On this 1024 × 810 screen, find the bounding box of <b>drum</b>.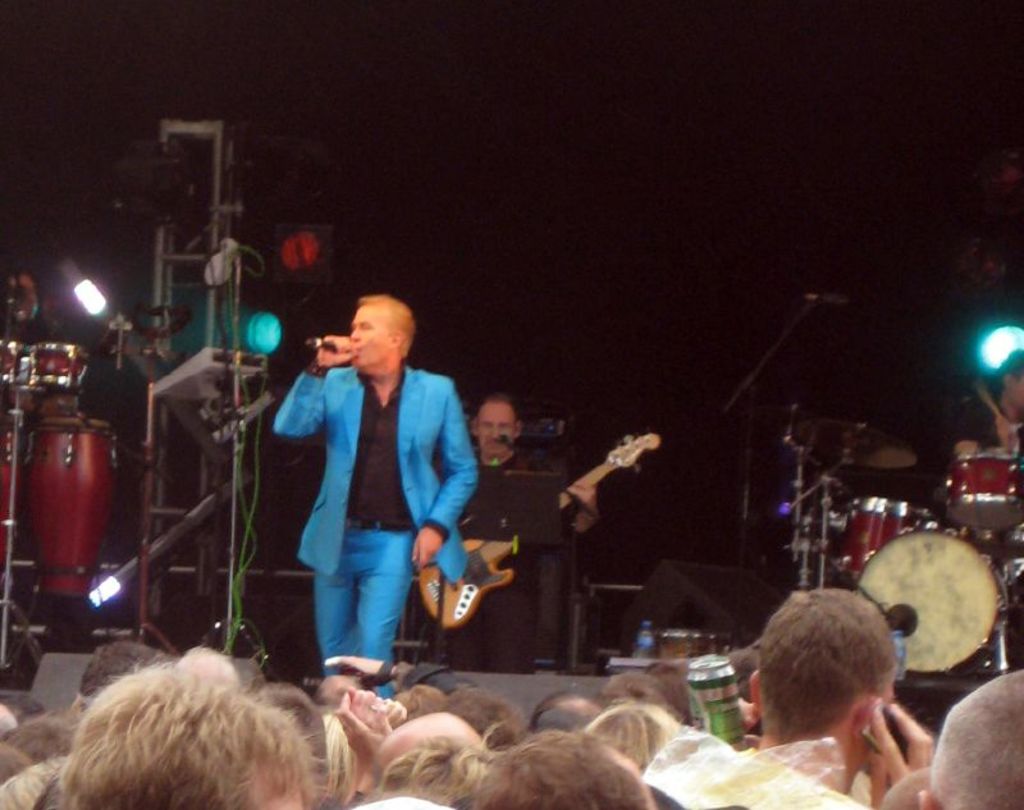
Bounding box: 26/343/92/393.
